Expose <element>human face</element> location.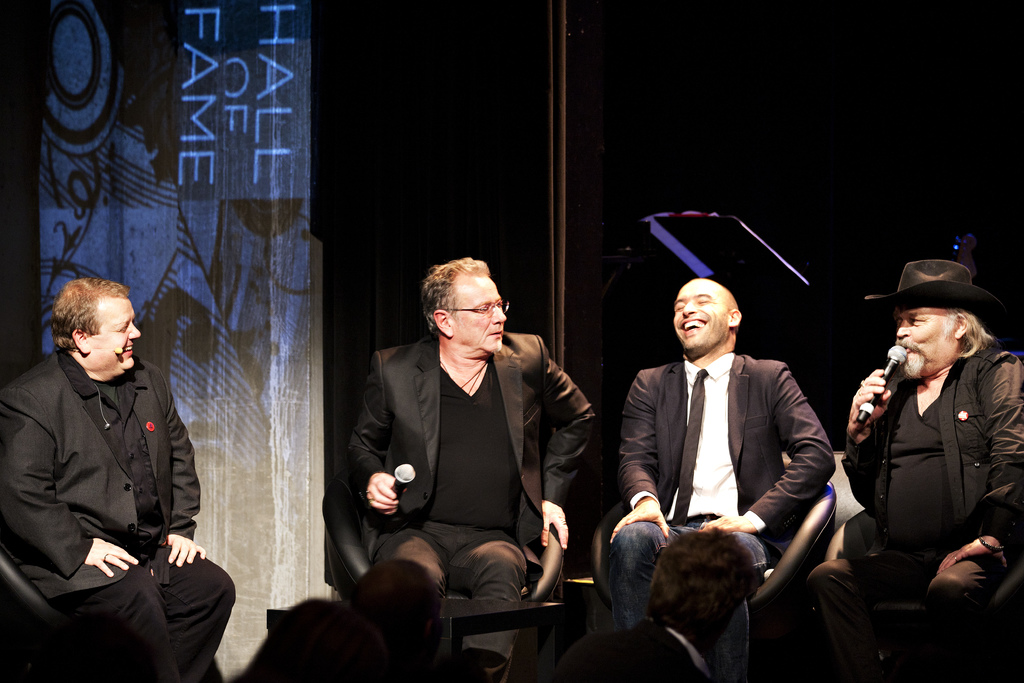
Exposed at {"left": 450, "top": 274, "right": 505, "bottom": 352}.
